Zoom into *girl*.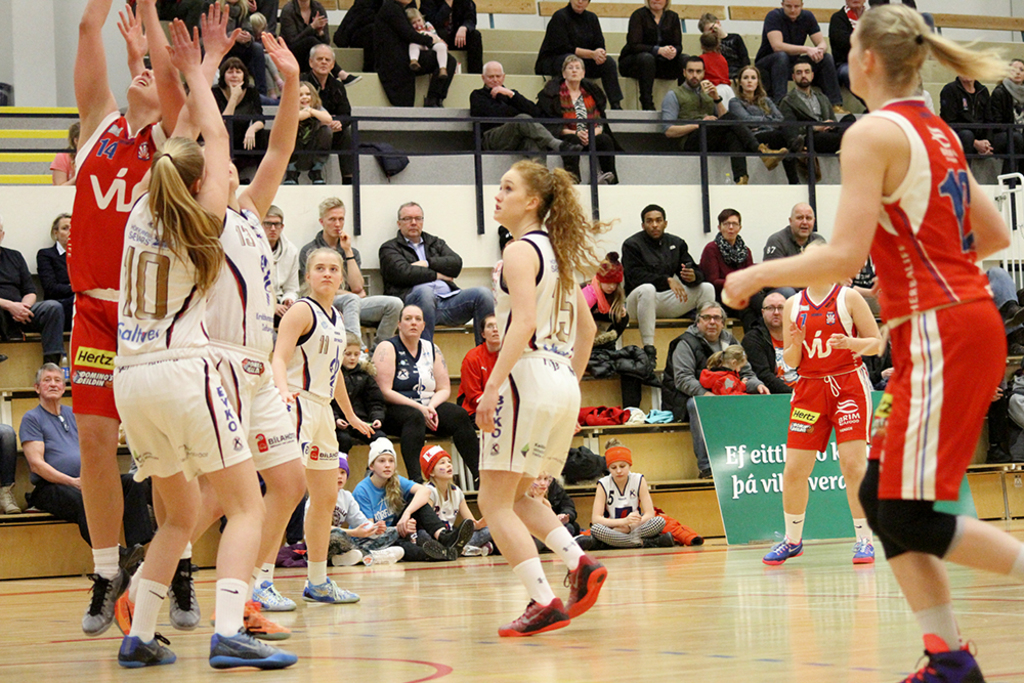
Zoom target: select_region(280, 80, 336, 181).
